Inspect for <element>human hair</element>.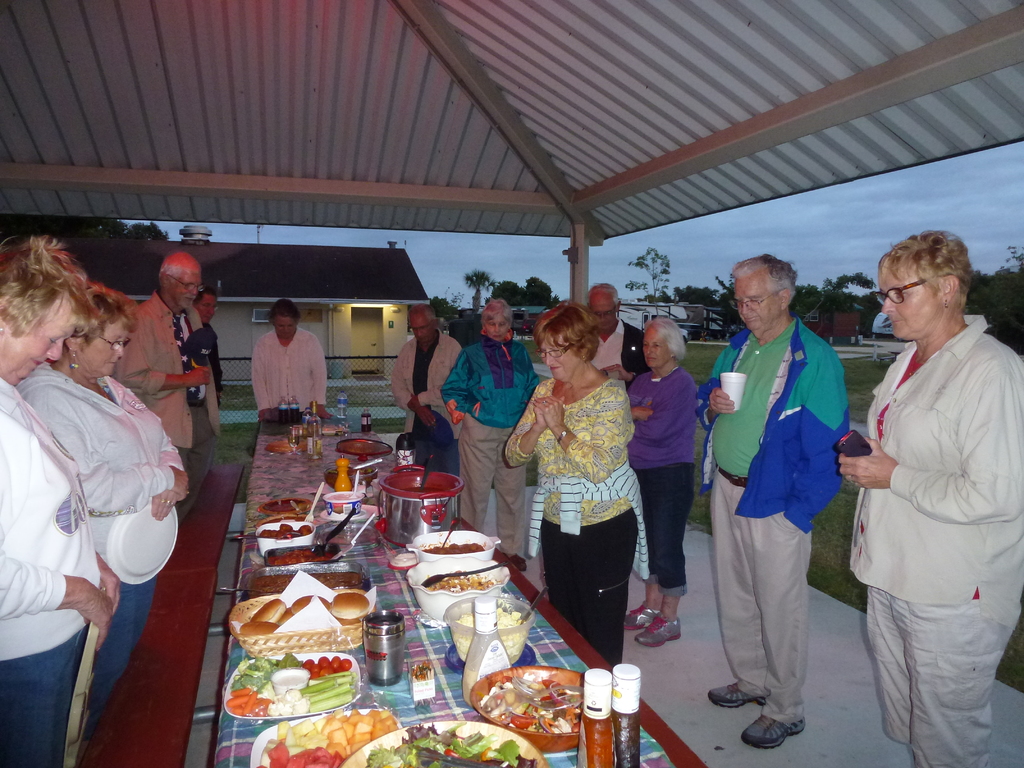
Inspection: pyautogui.locateOnScreen(876, 228, 973, 308).
